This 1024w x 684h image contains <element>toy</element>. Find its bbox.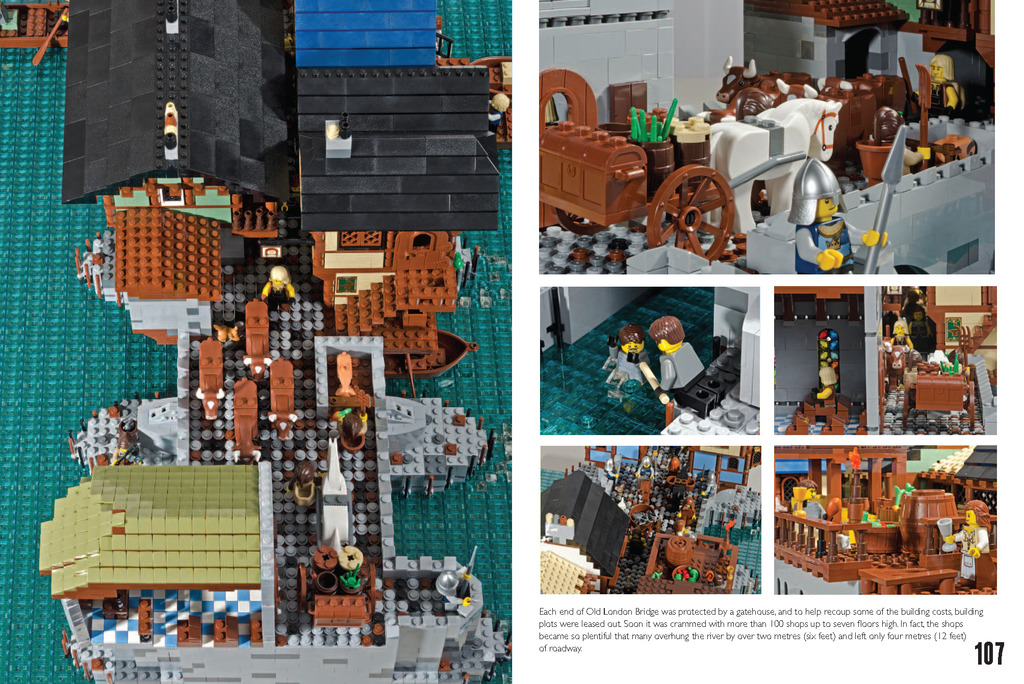
box(746, 0, 932, 27).
